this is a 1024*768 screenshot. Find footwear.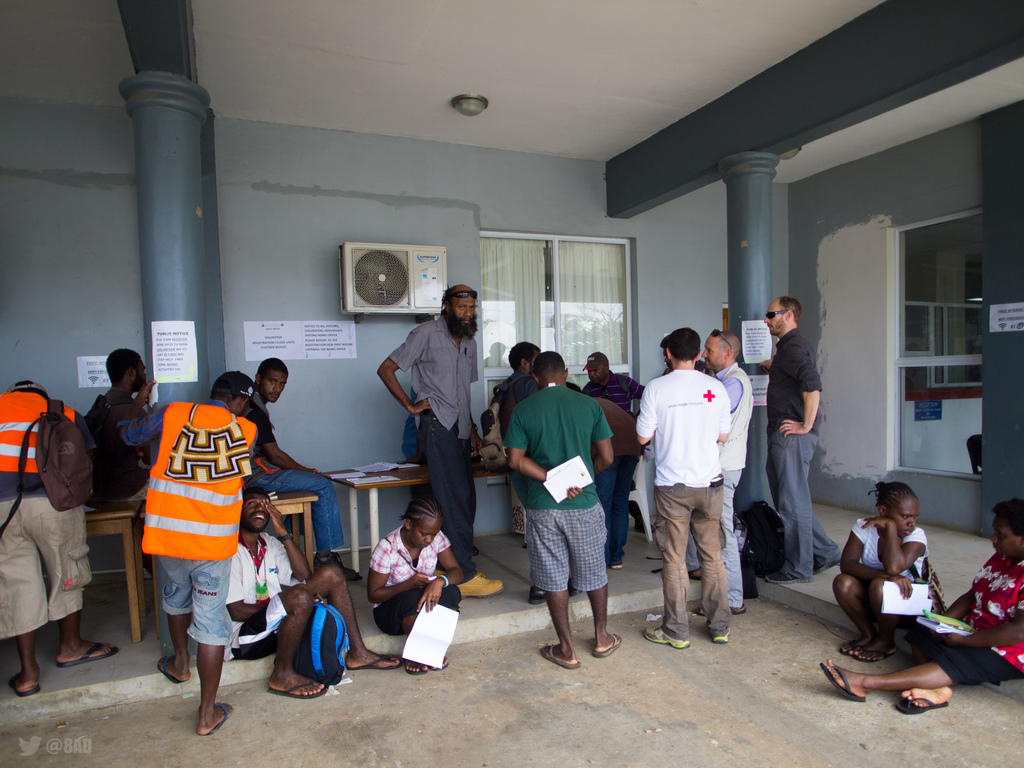
Bounding box: 525,584,552,603.
